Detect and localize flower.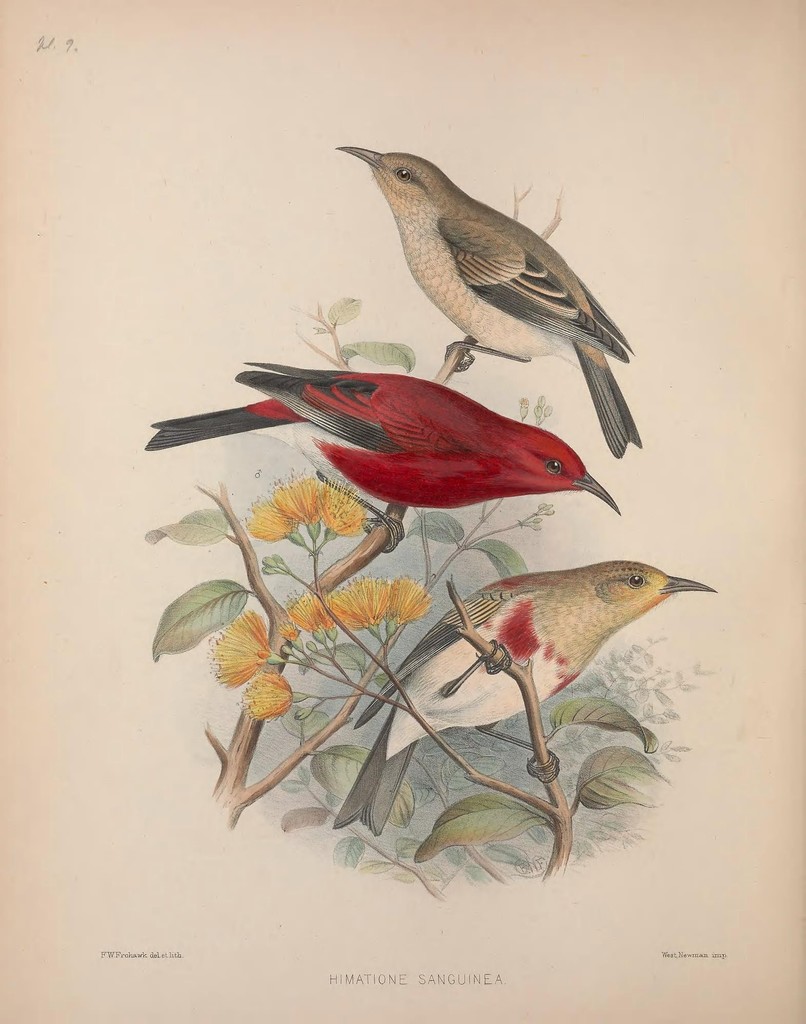
Localized at [x1=273, y1=474, x2=305, y2=519].
